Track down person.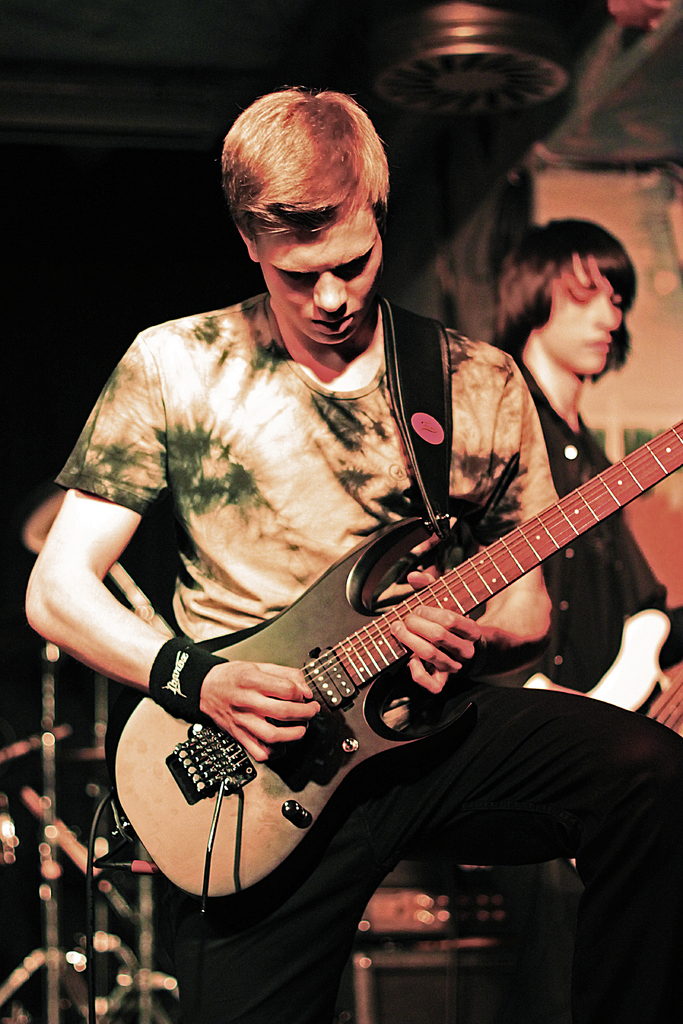
Tracked to 492,216,682,1023.
